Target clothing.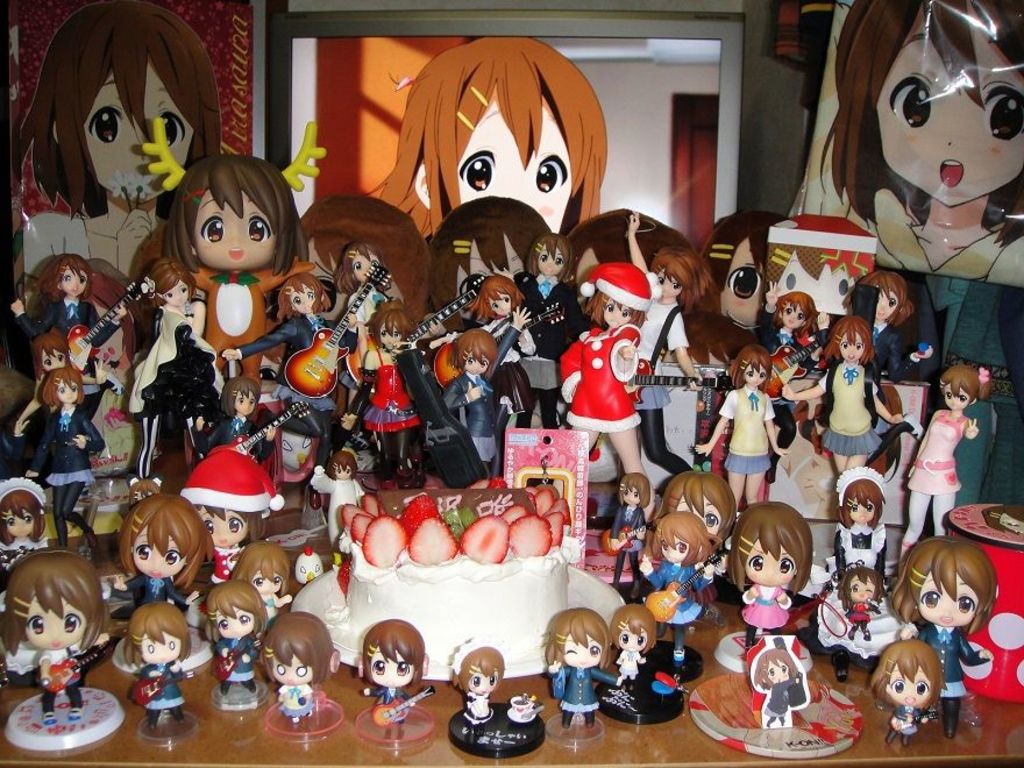
Target region: select_region(906, 415, 972, 492).
